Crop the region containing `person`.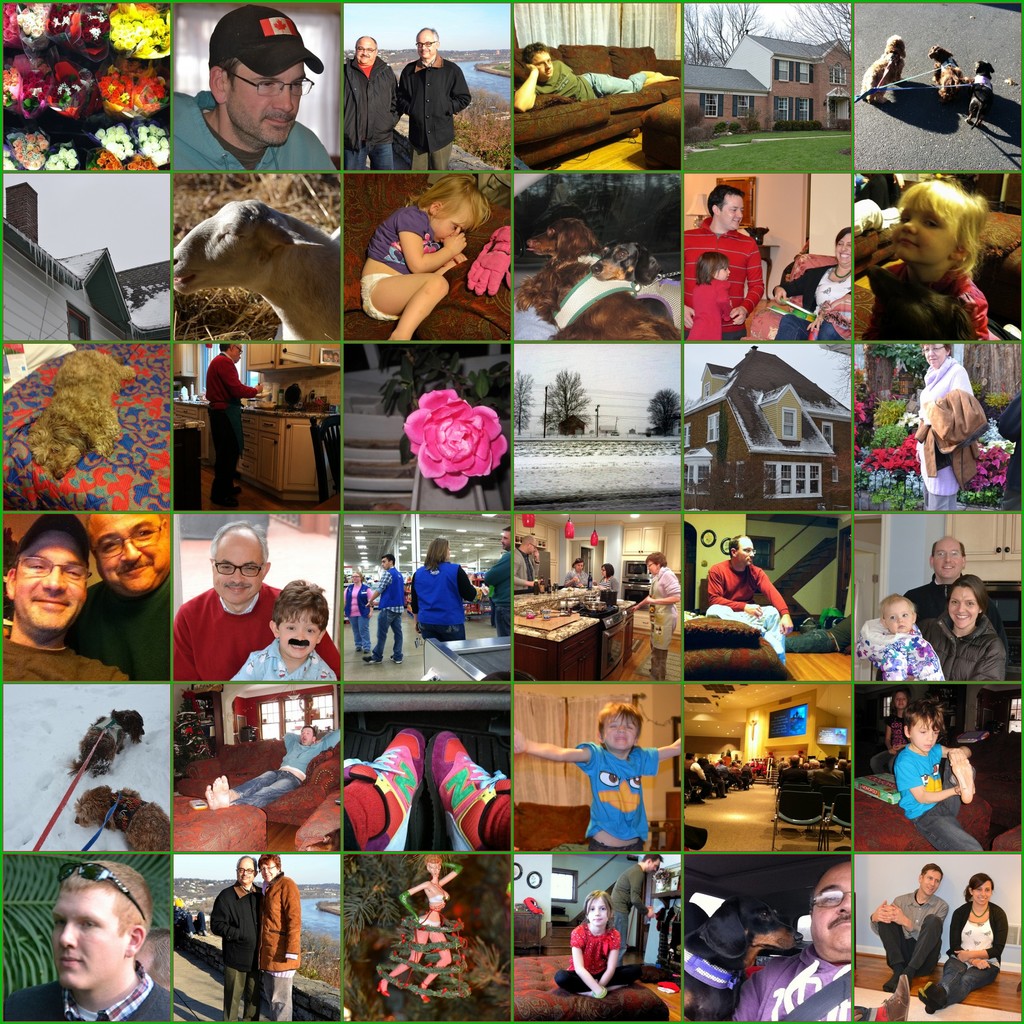
Crop region: 207/728/339/805.
